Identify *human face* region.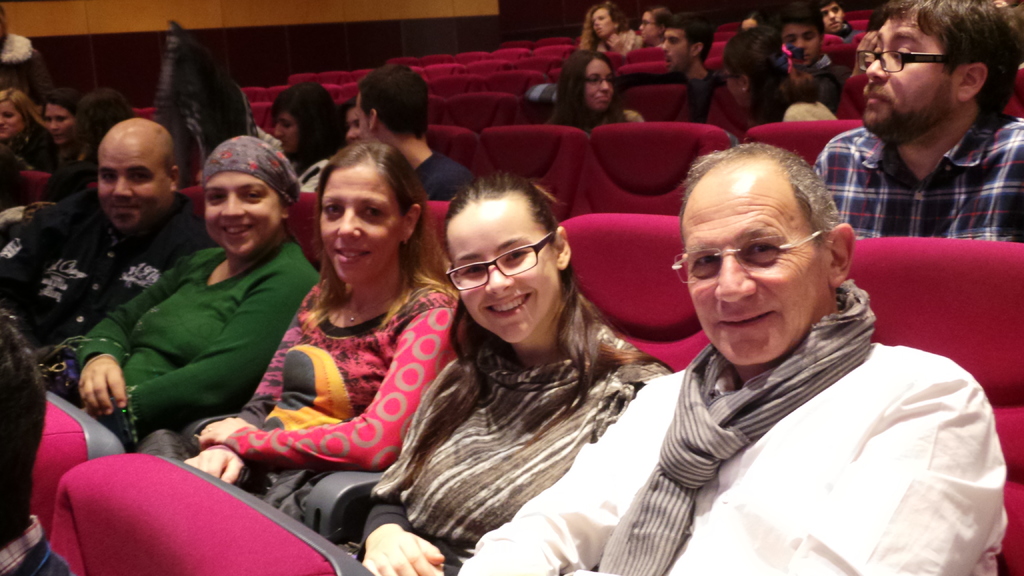
Region: x1=196, y1=172, x2=285, y2=260.
